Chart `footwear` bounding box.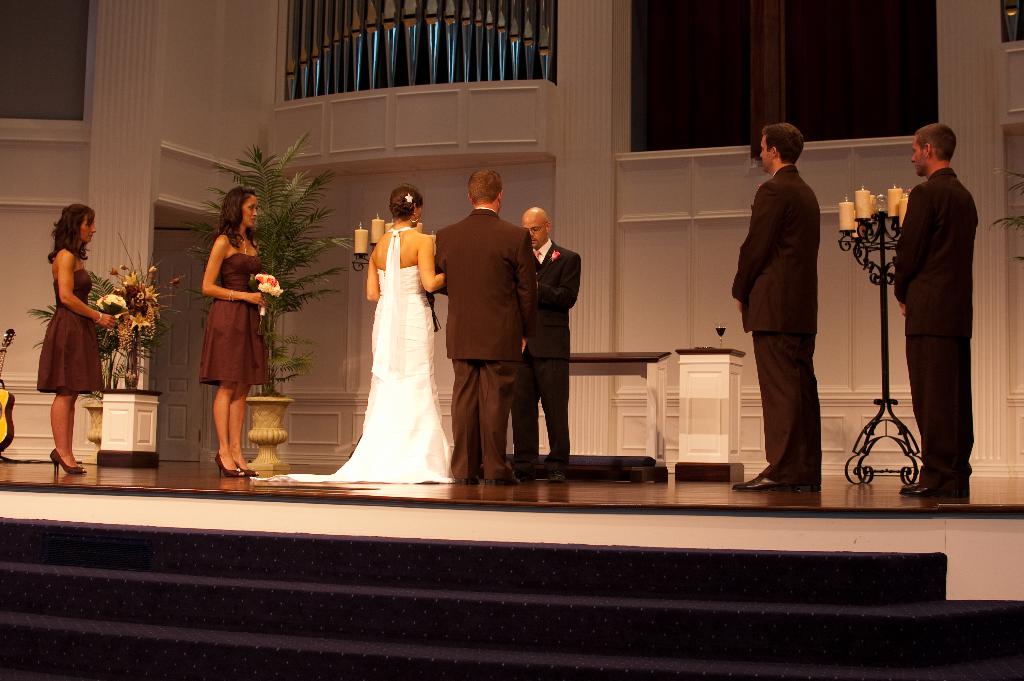
Charted: l=899, t=482, r=936, b=496.
